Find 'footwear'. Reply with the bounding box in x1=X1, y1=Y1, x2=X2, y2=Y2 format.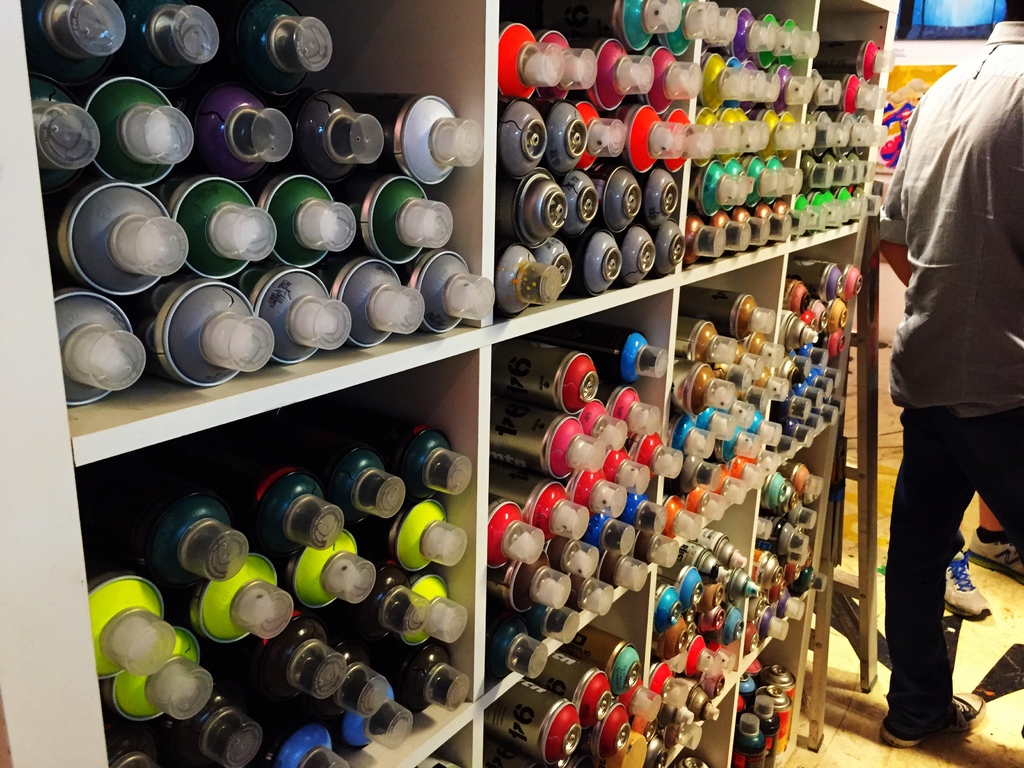
x1=969, y1=531, x2=1023, y2=580.
